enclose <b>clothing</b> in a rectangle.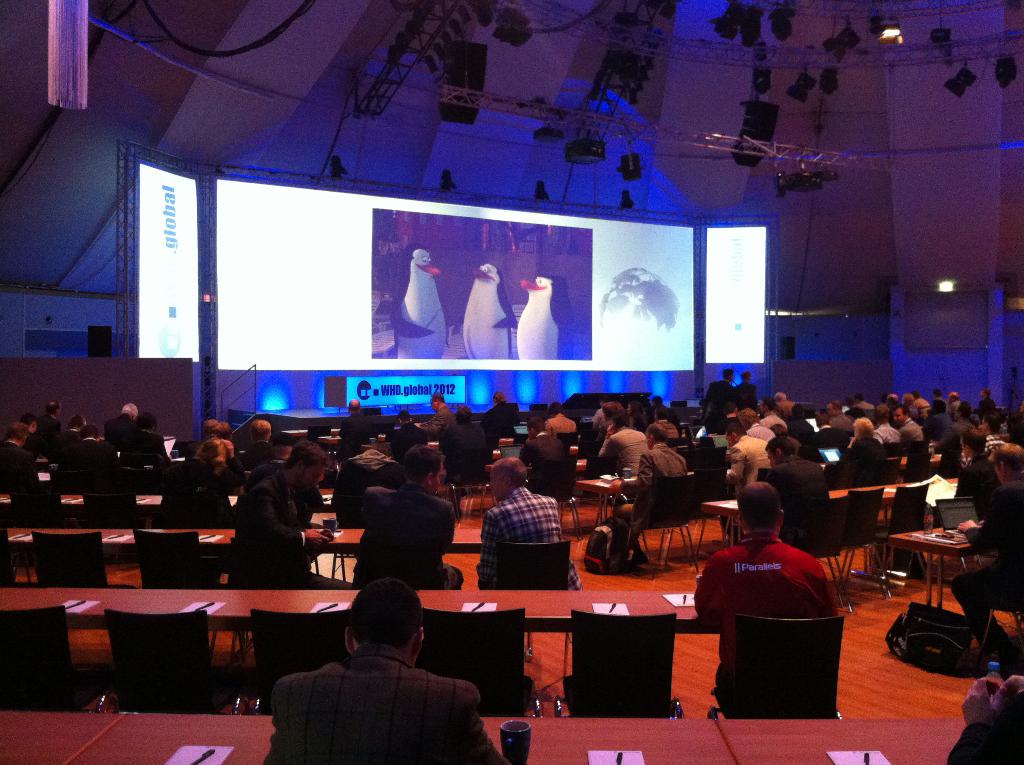
detection(830, 410, 852, 434).
